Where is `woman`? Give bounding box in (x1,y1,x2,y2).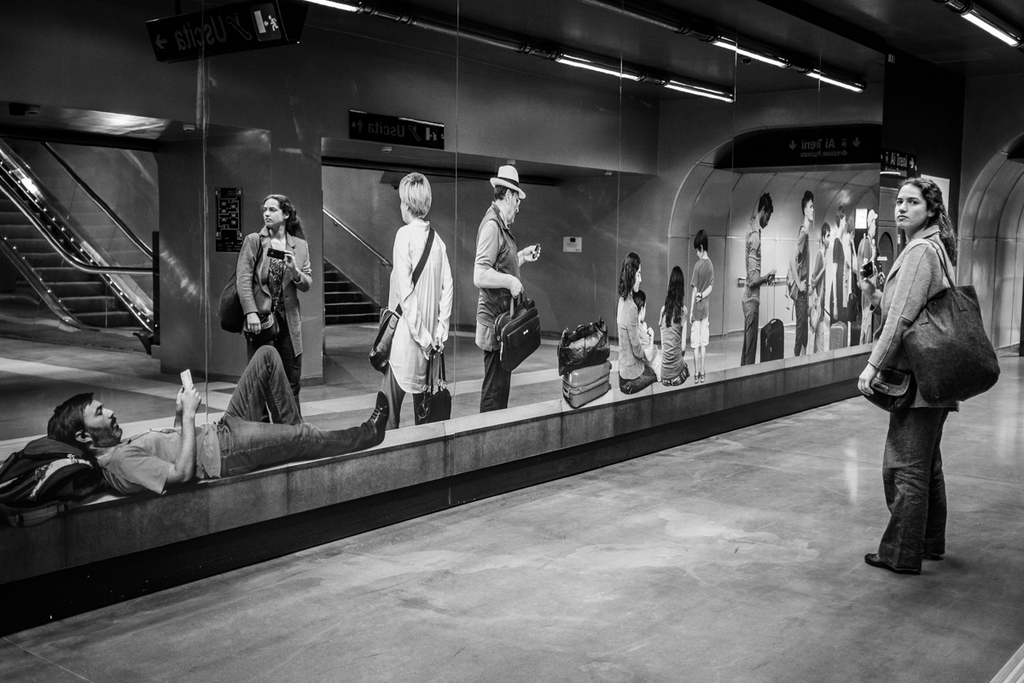
(854,161,998,590).
